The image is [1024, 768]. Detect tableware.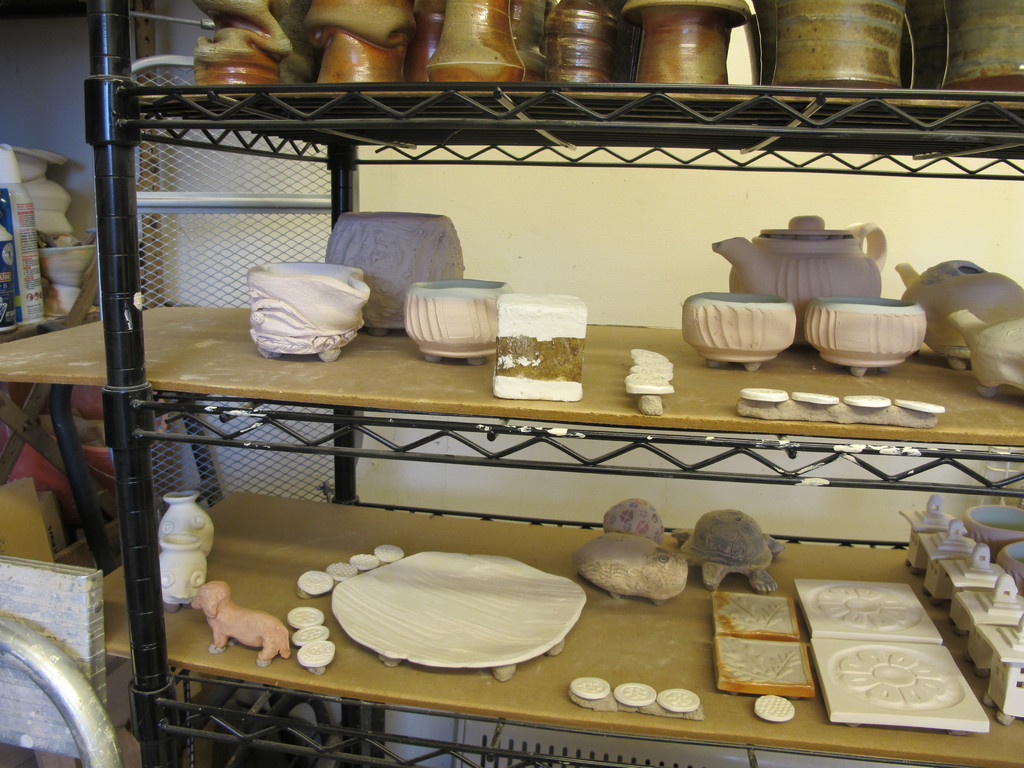
Detection: <box>893,257,1023,372</box>.
